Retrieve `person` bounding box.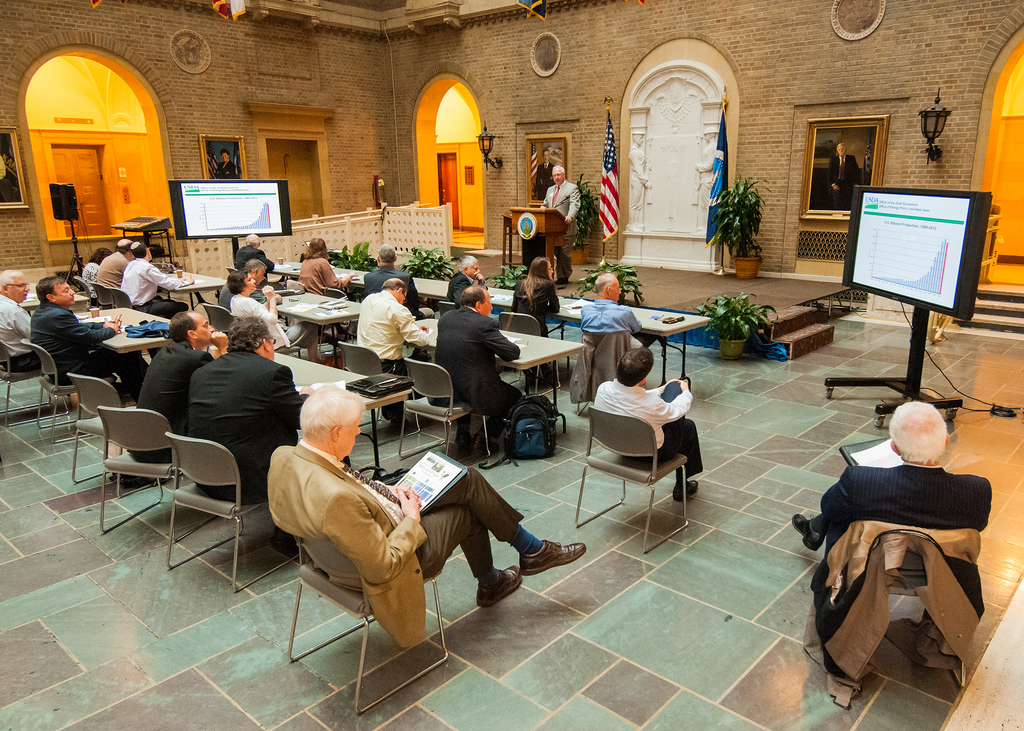
Bounding box: rect(214, 150, 241, 179).
